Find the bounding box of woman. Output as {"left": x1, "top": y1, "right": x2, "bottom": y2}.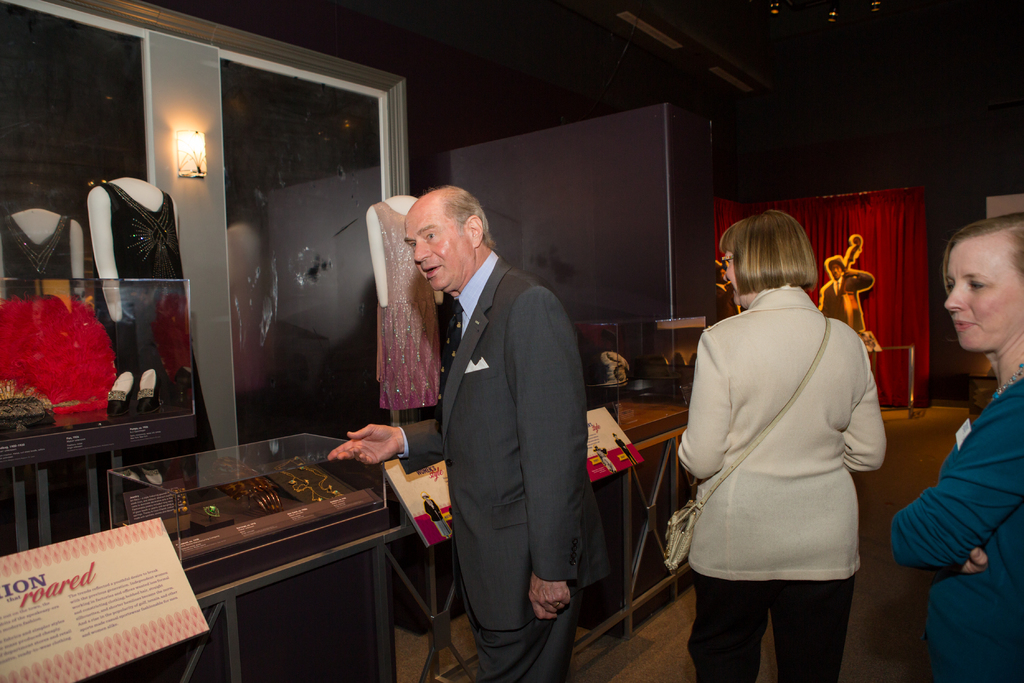
{"left": 676, "top": 206, "right": 890, "bottom": 682}.
